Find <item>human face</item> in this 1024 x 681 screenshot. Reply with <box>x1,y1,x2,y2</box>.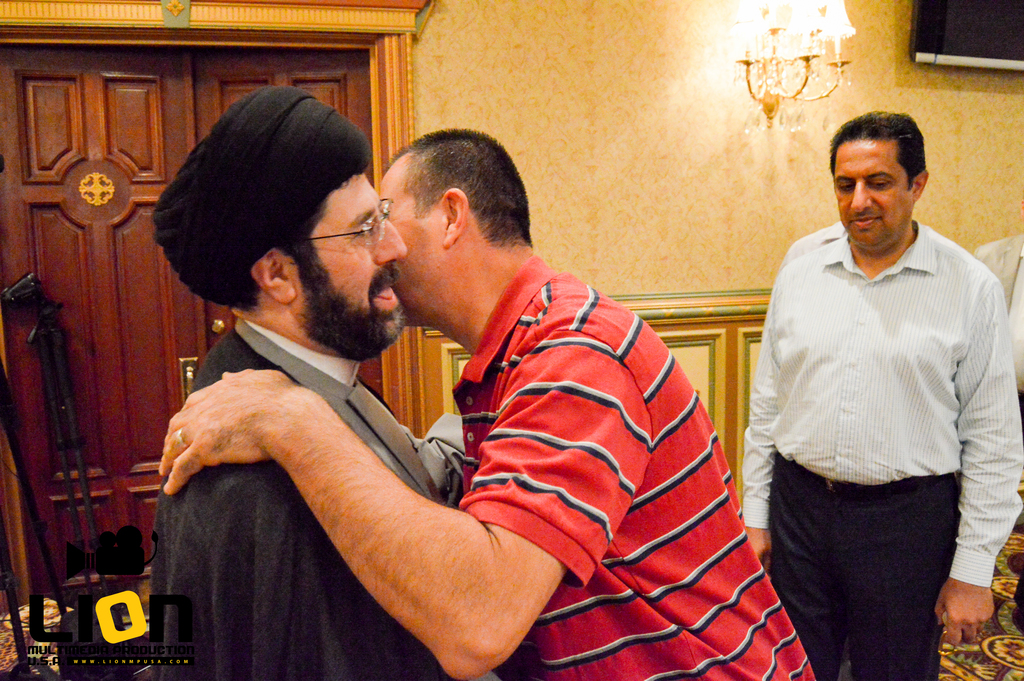
<box>282,157,412,367</box>.
